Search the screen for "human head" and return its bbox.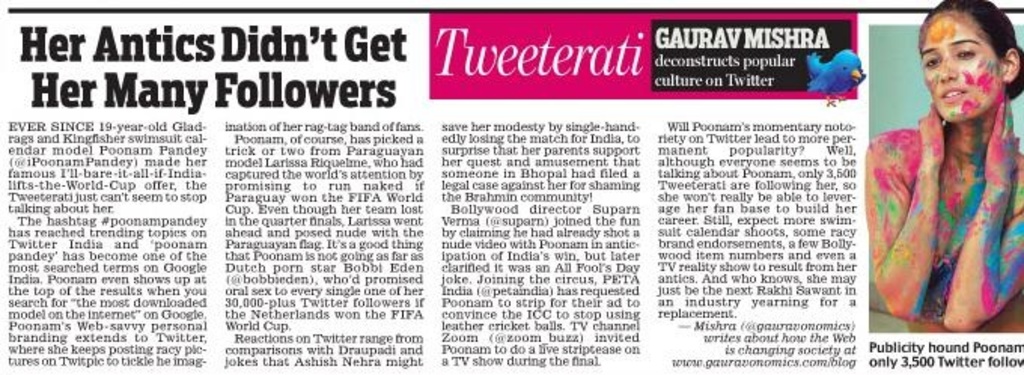
Found: bbox=[908, 5, 1007, 125].
